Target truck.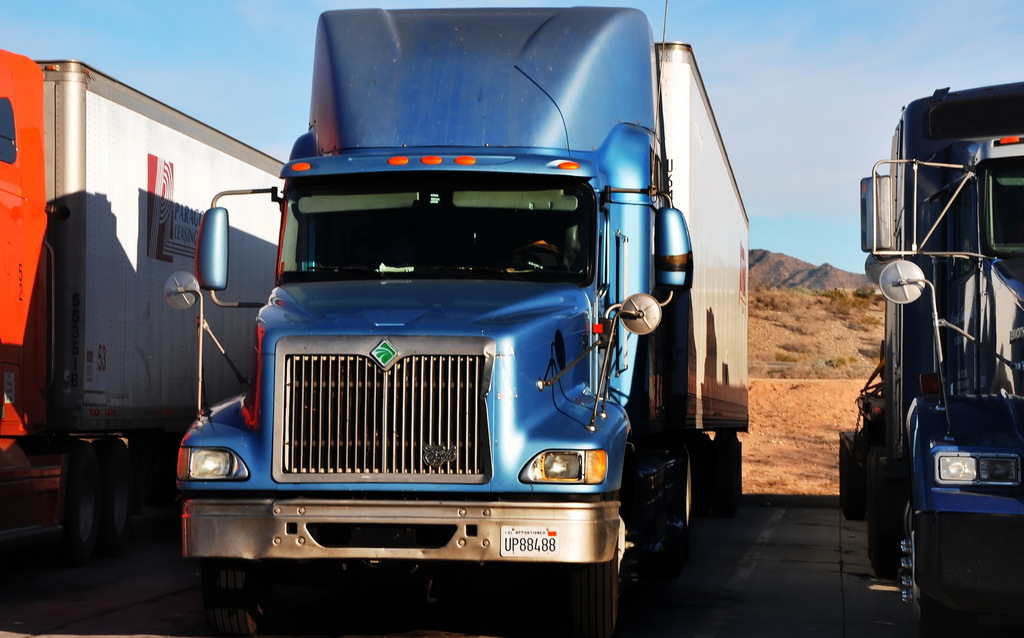
Target region: 840:82:1022:637.
